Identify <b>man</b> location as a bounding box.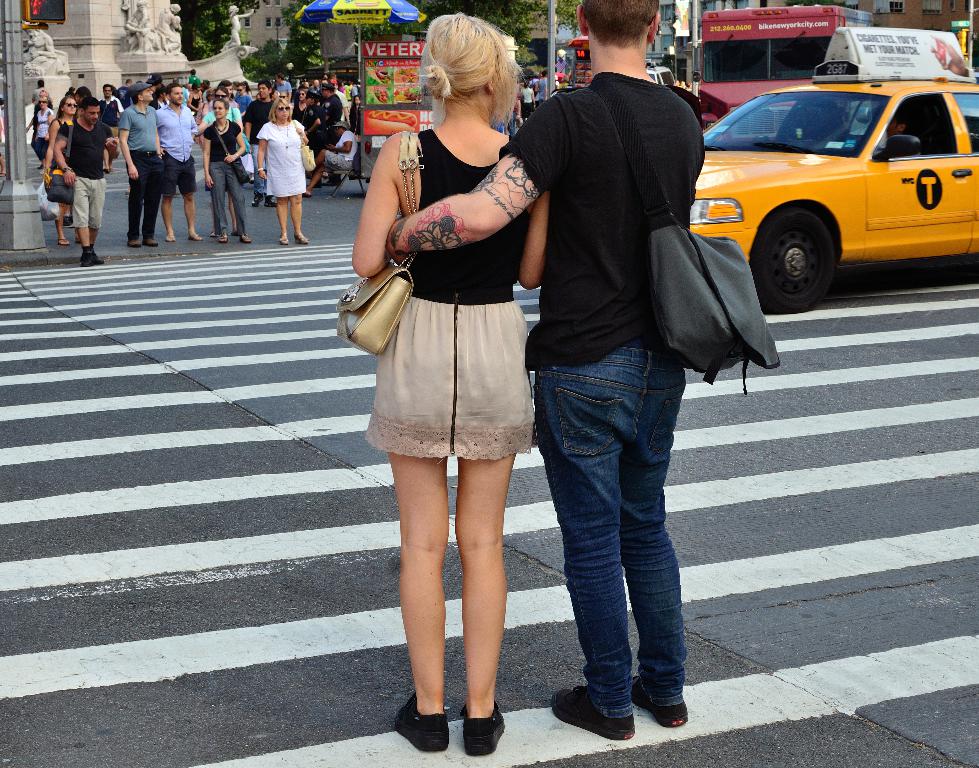
[101, 80, 122, 171].
